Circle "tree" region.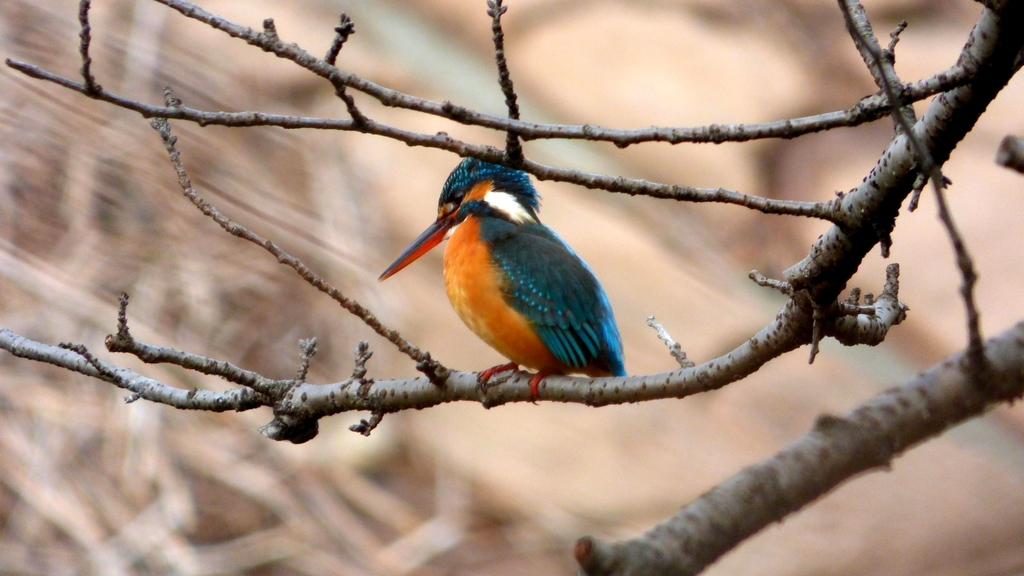
Region: [x1=0, y1=0, x2=1023, y2=575].
